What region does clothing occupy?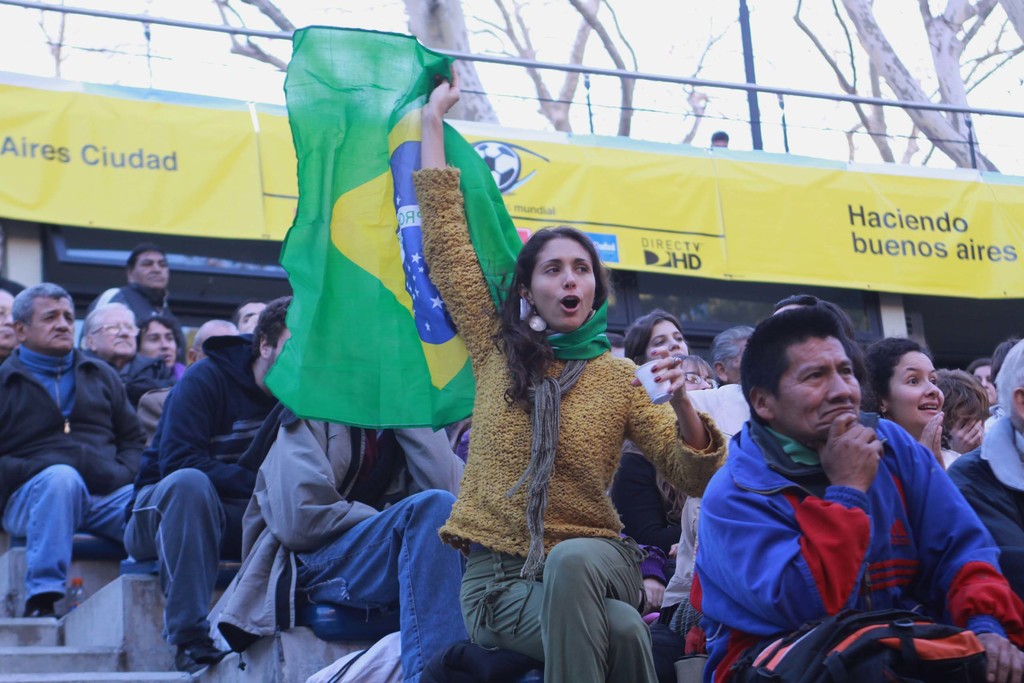
(416, 169, 732, 682).
